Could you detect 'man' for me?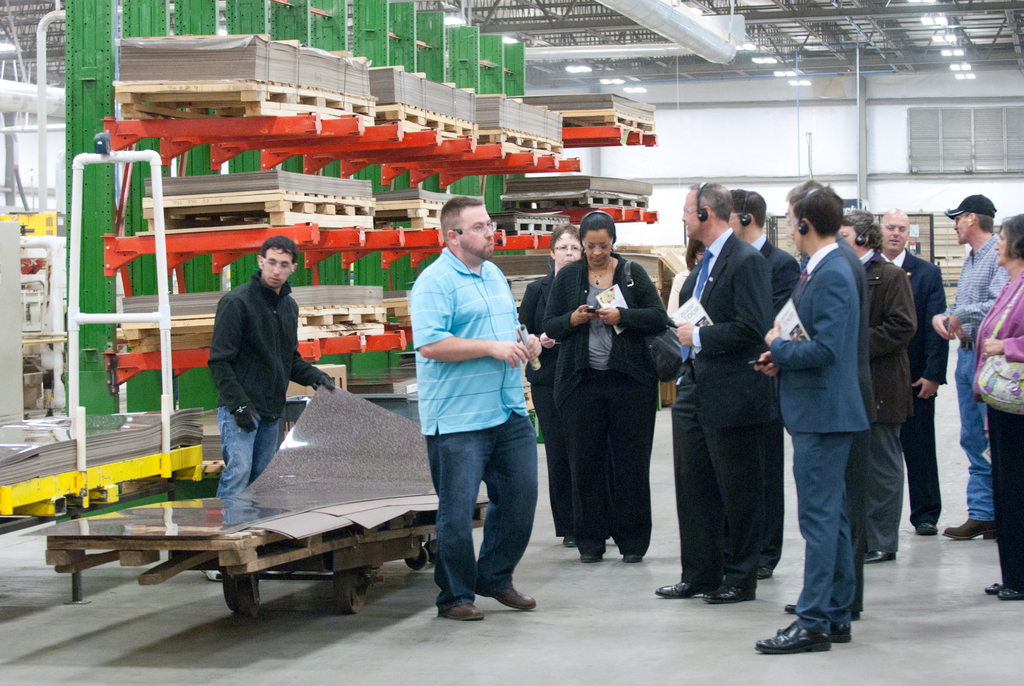
Detection result: <bbox>840, 210, 915, 562</bbox>.
